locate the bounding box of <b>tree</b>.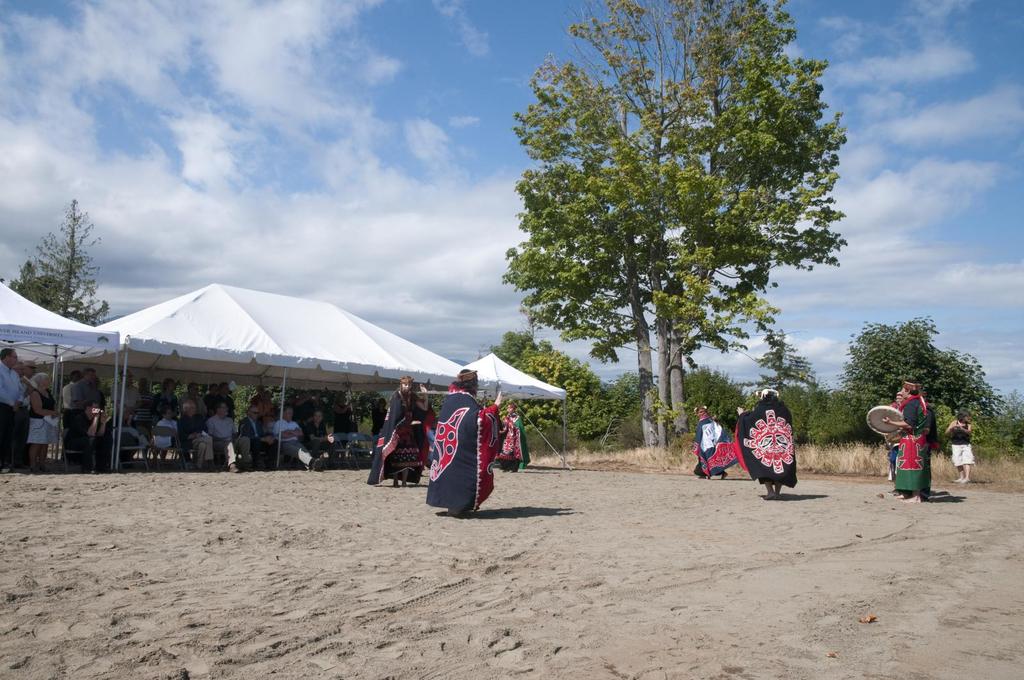
Bounding box: {"left": 0, "top": 196, "right": 107, "bottom": 331}.
